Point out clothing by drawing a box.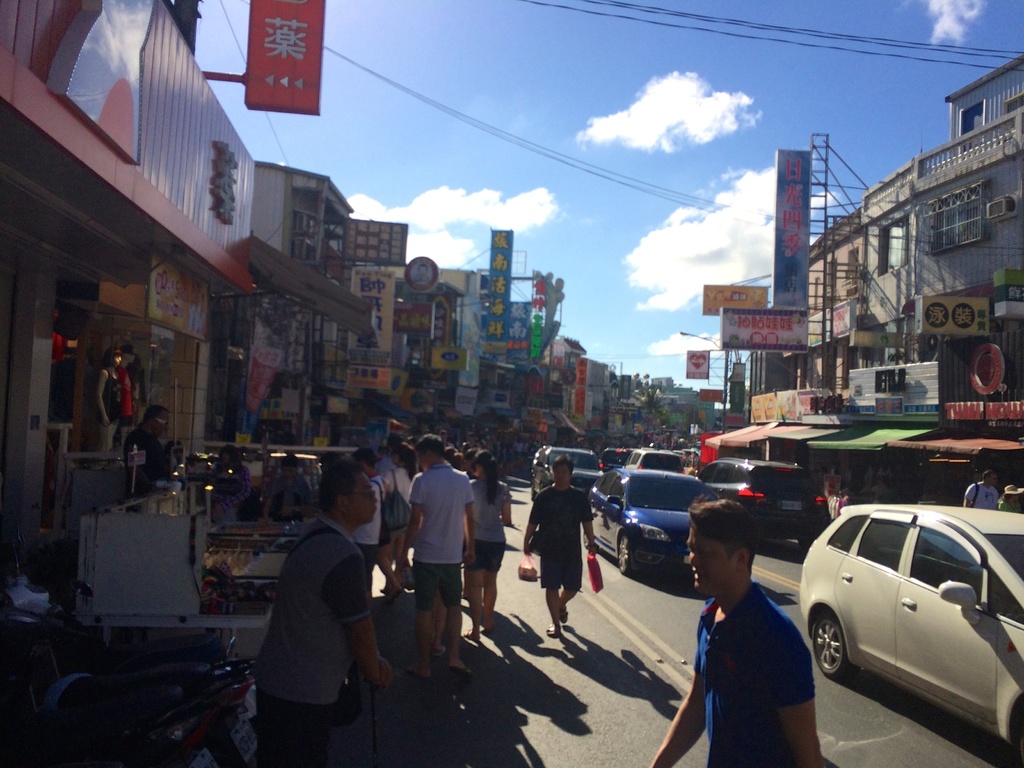
[x1=962, y1=476, x2=1008, y2=507].
